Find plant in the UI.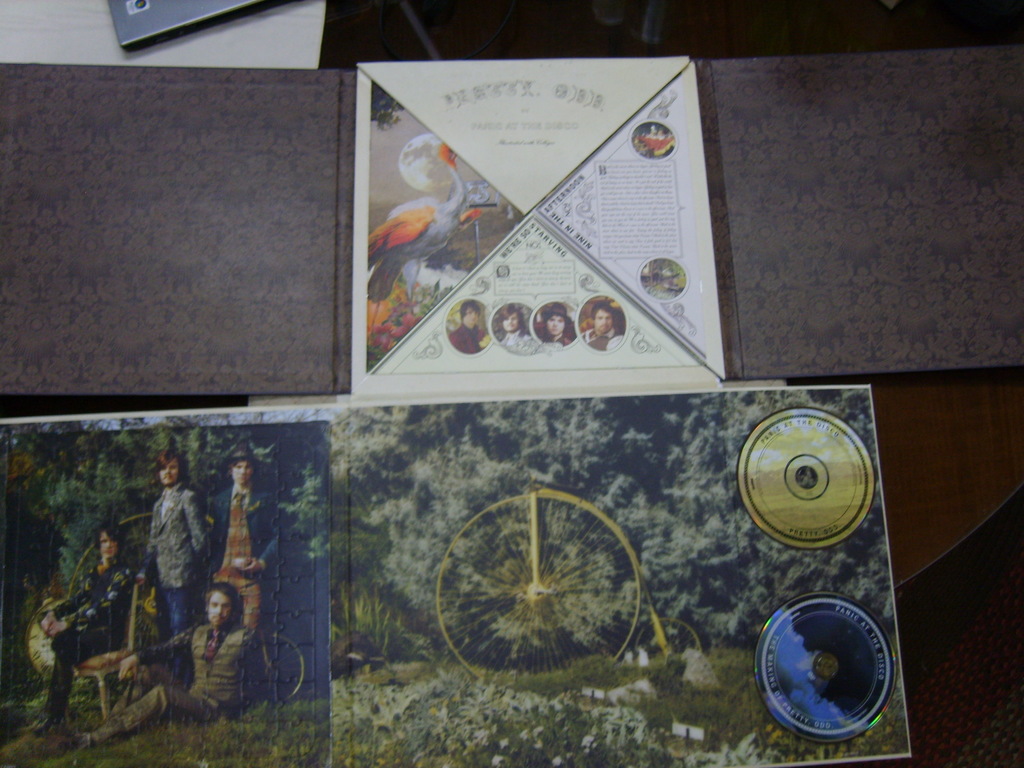
UI element at 677, 726, 784, 767.
